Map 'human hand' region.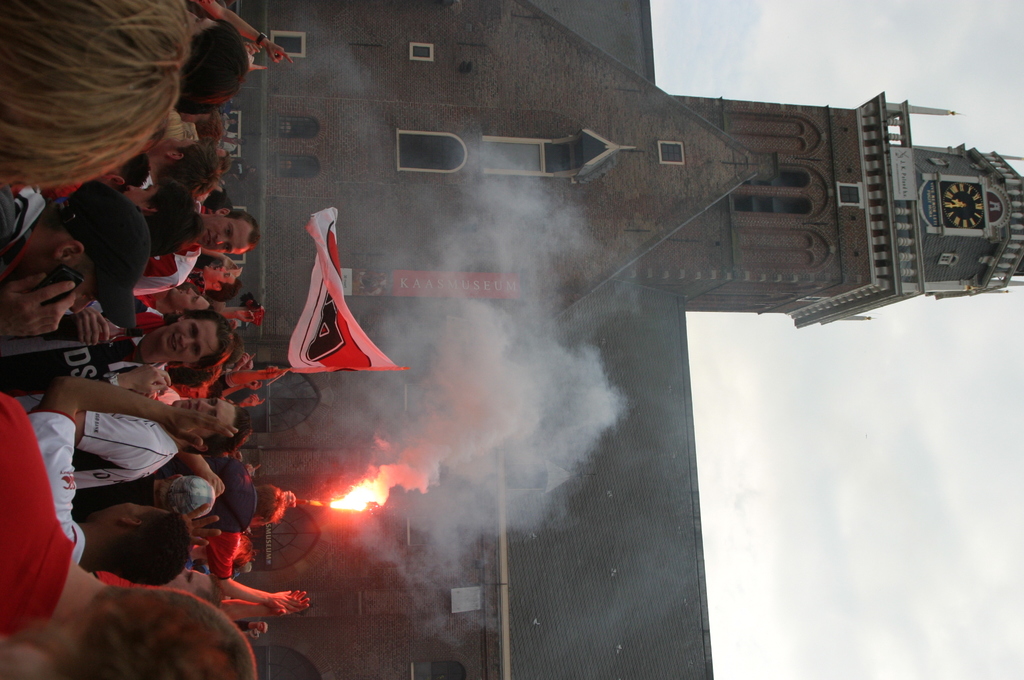
Mapped to BBox(233, 309, 257, 323).
